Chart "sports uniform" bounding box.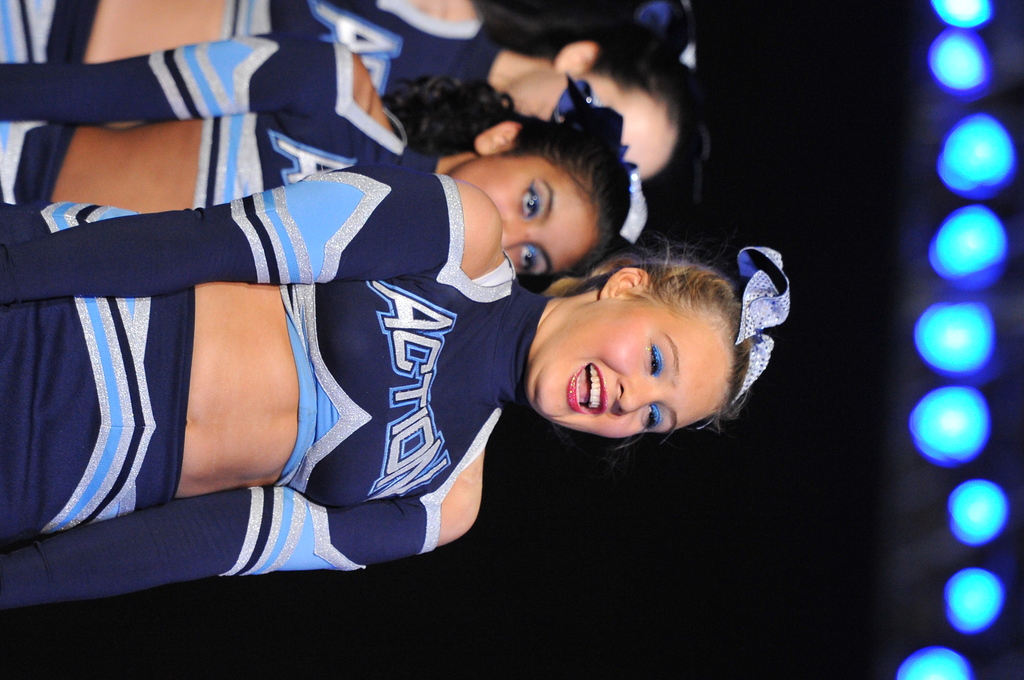
Charted: l=0, t=0, r=496, b=99.
